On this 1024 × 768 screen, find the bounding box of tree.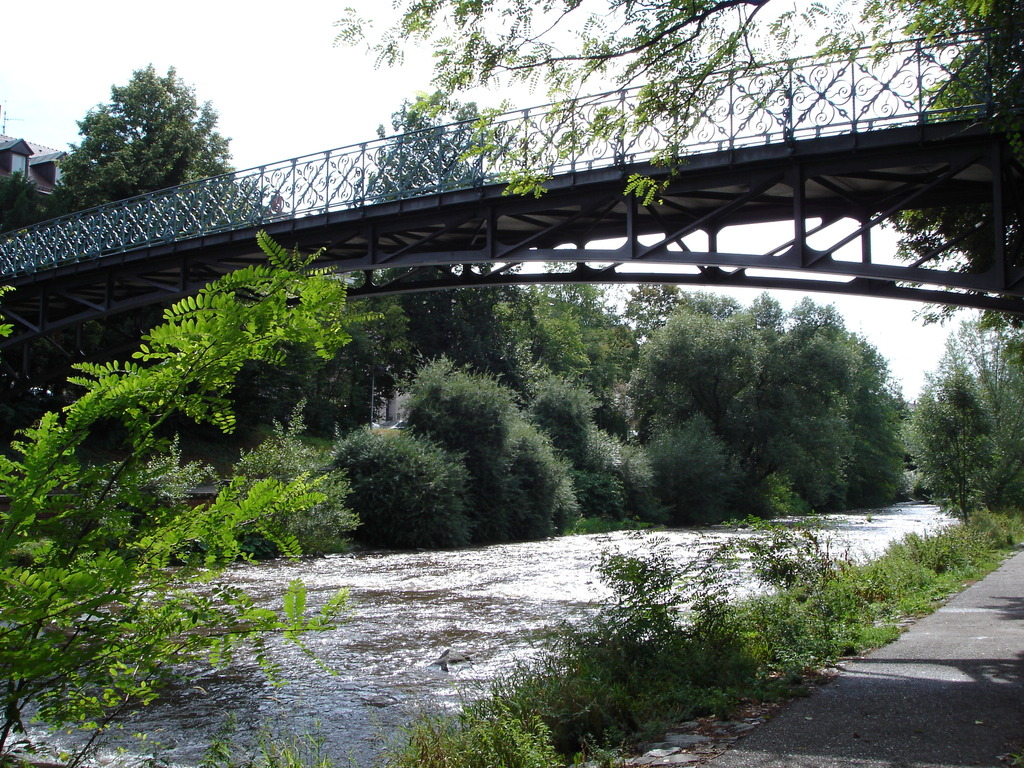
Bounding box: Rect(68, 65, 237, 202).
